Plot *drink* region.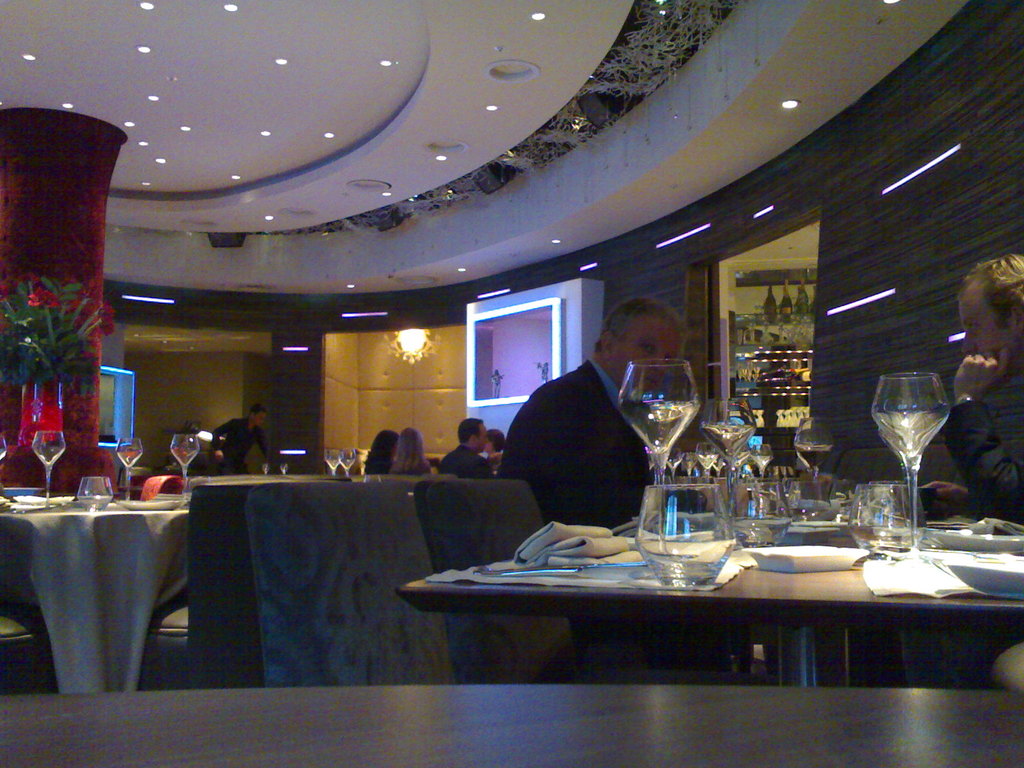
Plotted at l=117, t=440, r=142, b=495.
